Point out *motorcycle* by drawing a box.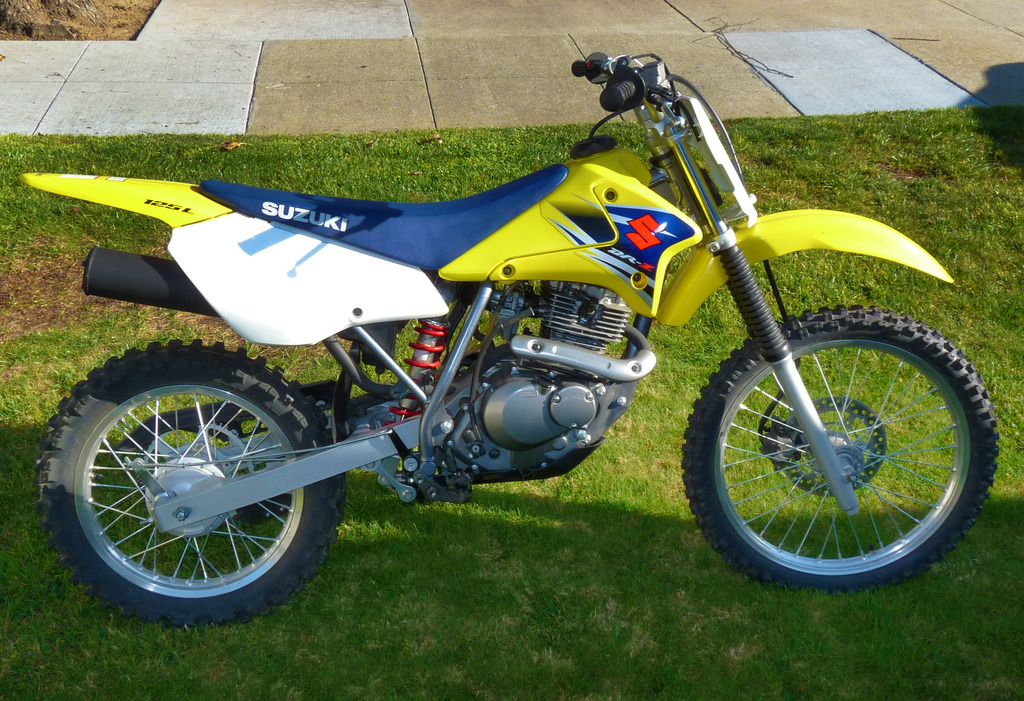
select_region(28, 34, 987, 646).
